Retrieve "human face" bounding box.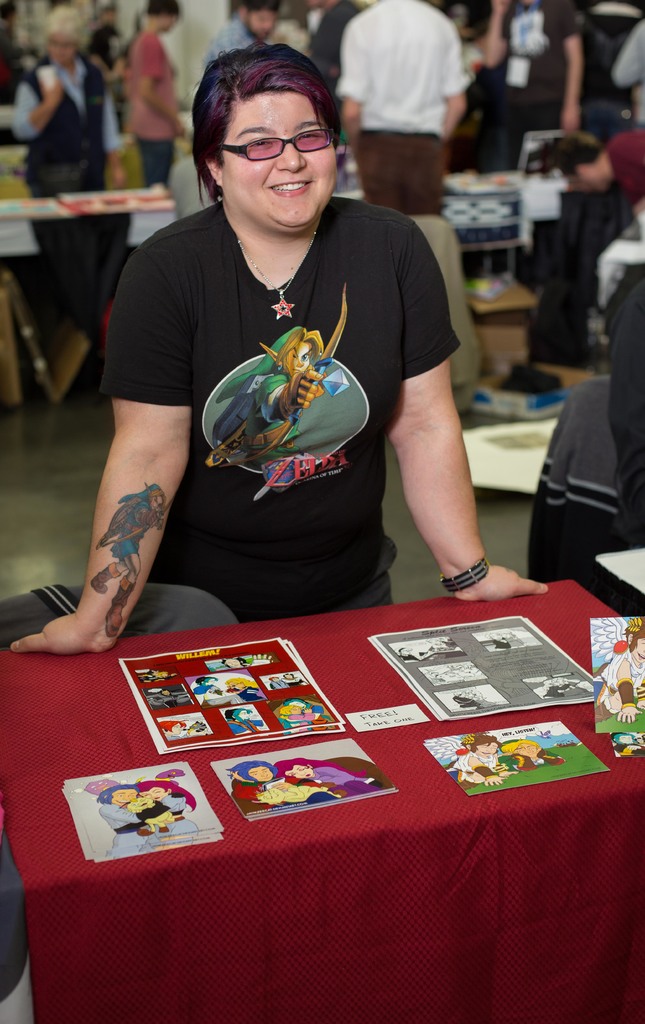
Bounding box: <region>284, 765, 314, 777</region>.
